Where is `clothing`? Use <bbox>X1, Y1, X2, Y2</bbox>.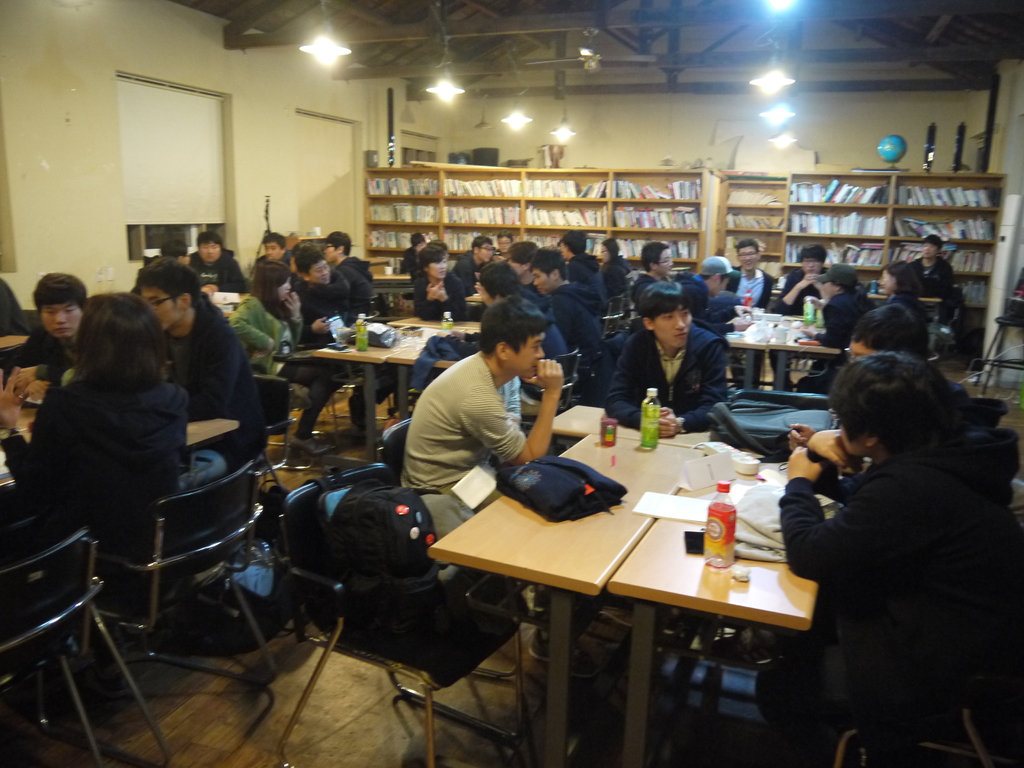
<bbox>395, 351, 525, 513</bbox>.
